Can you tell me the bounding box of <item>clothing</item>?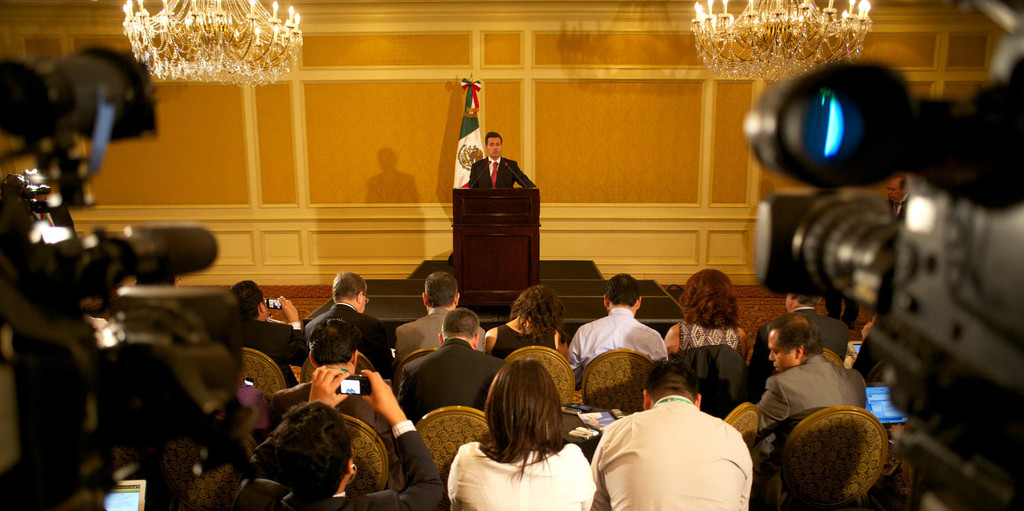
rect(445, 442, 595, 510).
